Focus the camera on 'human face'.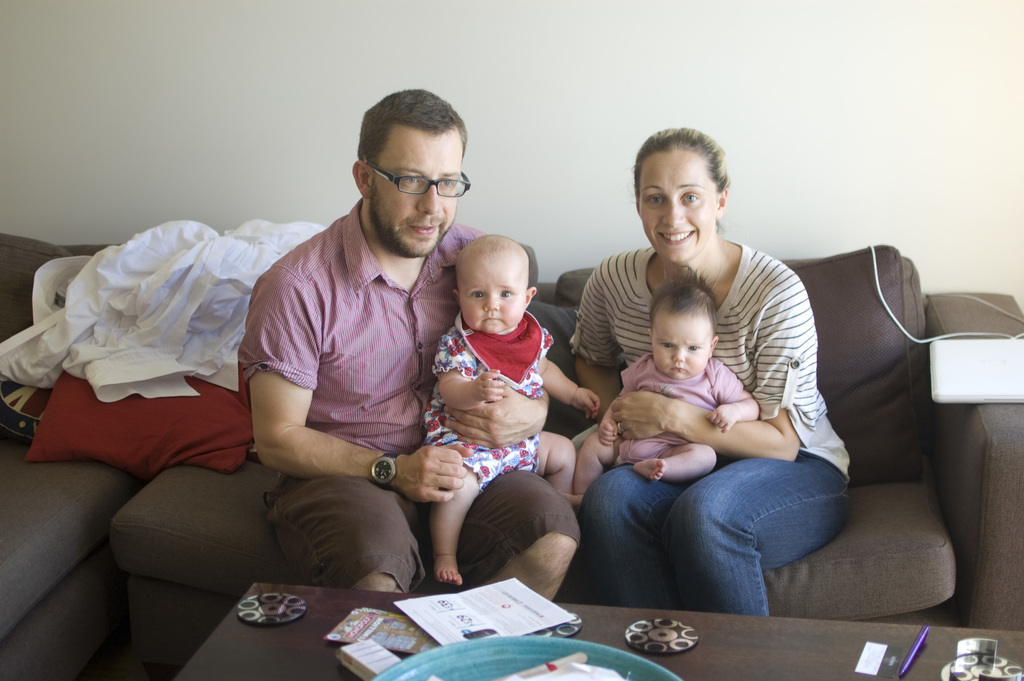
Focus region: detection(653, 316, 708, 377).
